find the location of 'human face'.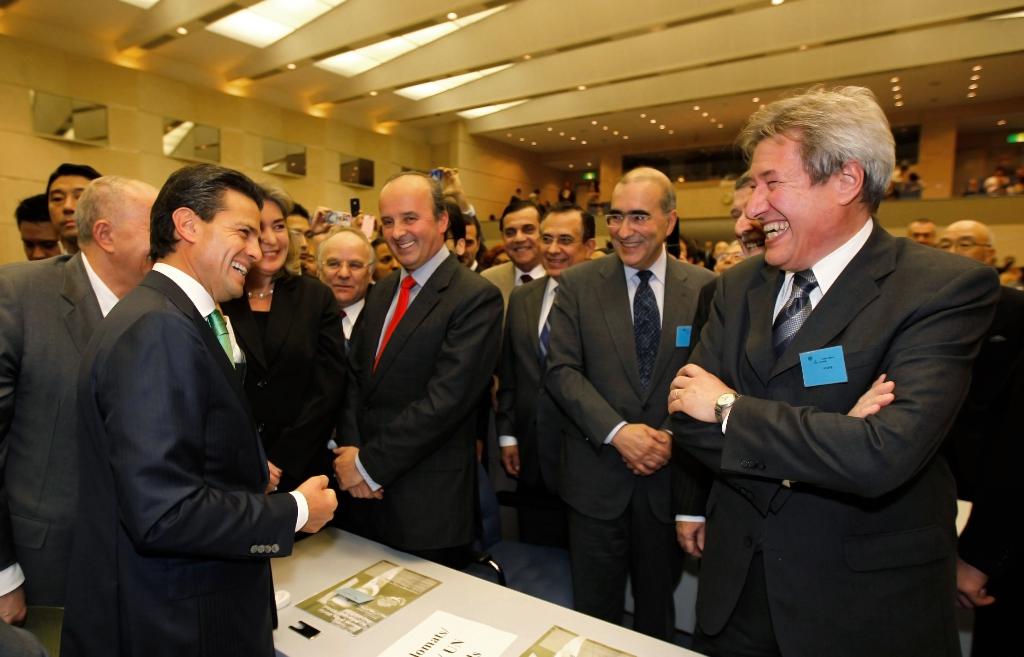
Location: pyautogui.locateOnScreen(202, 208, 263, 294).
